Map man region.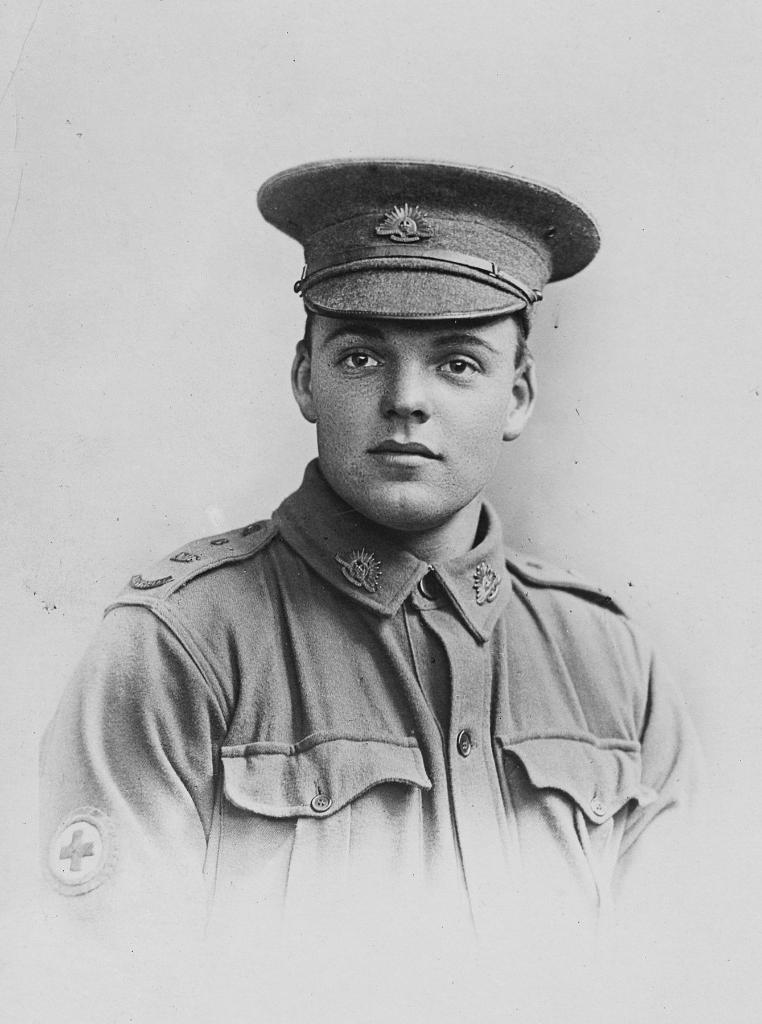
Mapped to bbox=(76, 165, 706, 960).
